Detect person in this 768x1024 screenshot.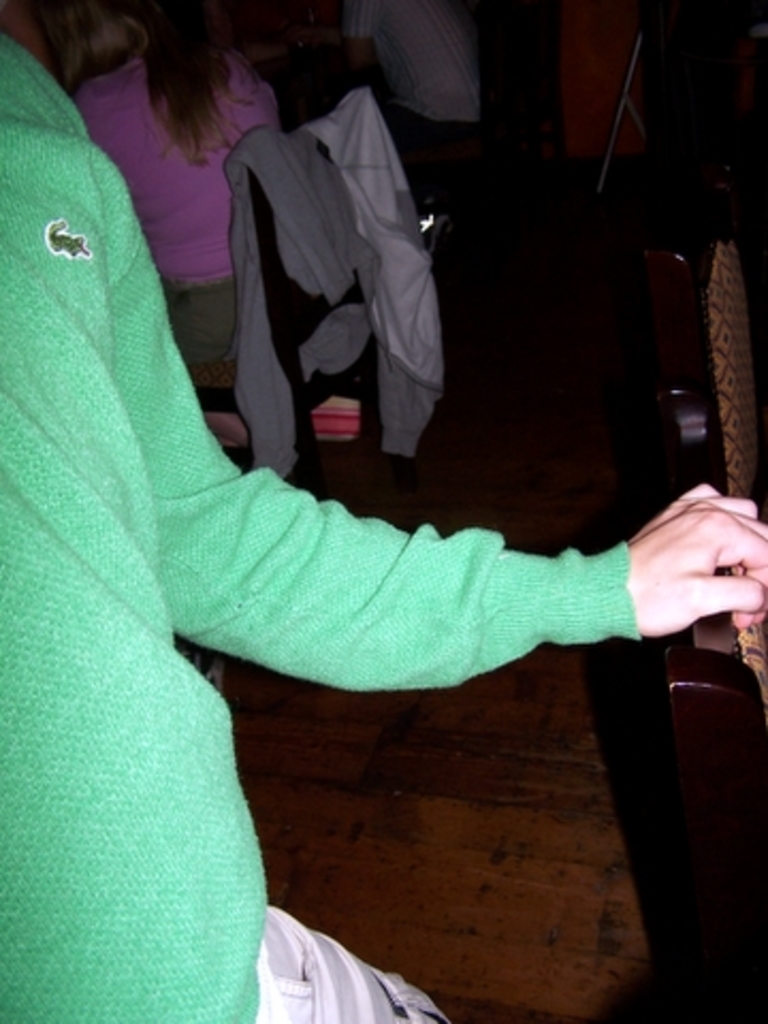
Detection: crop(0, 30, 766, 1022).
